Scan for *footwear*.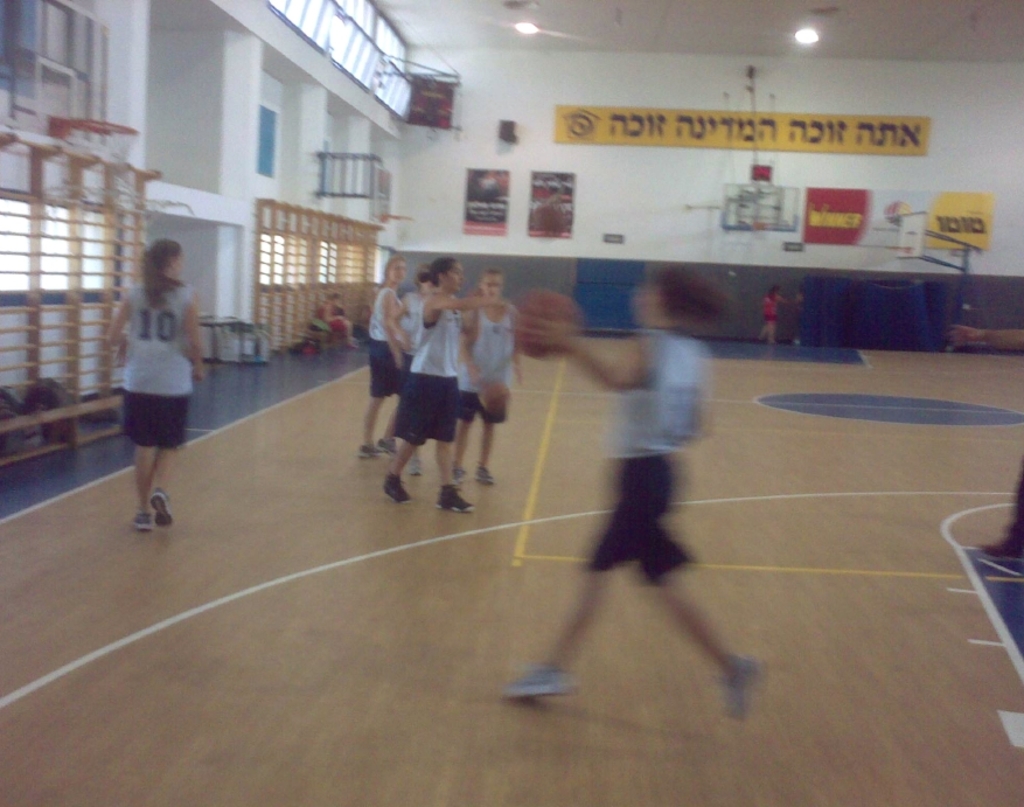
Scan result: x1=153 y1=491 x2=180 y2=527.
